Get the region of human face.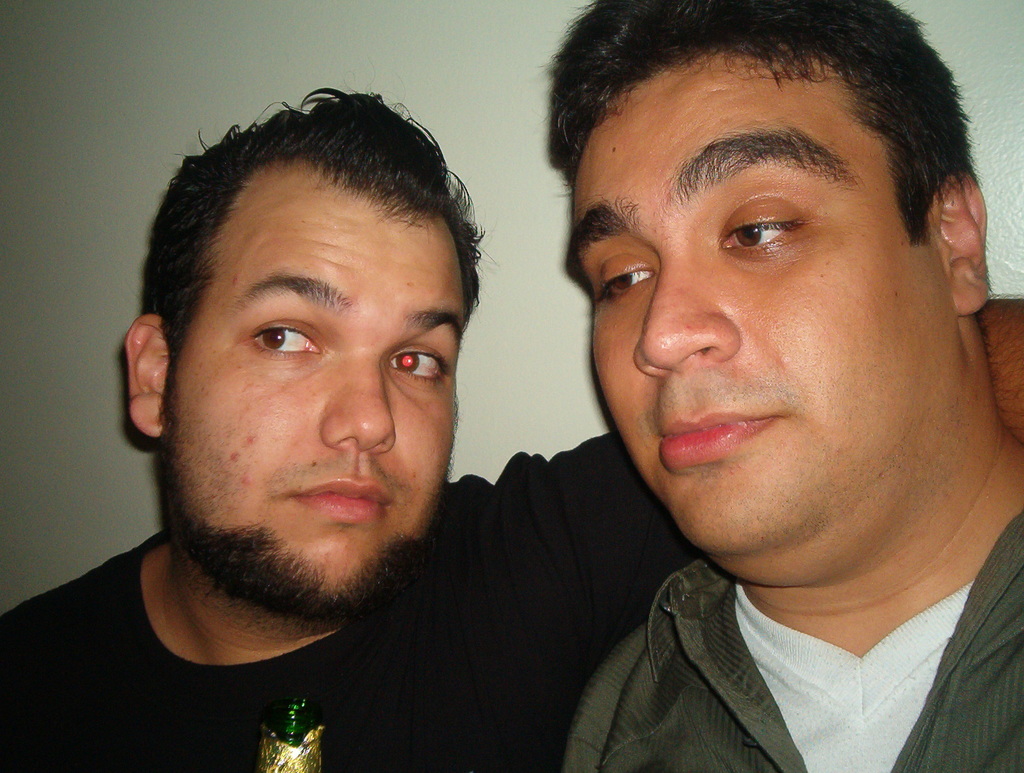
[left=584, top=65, right=961, bottom=544].
